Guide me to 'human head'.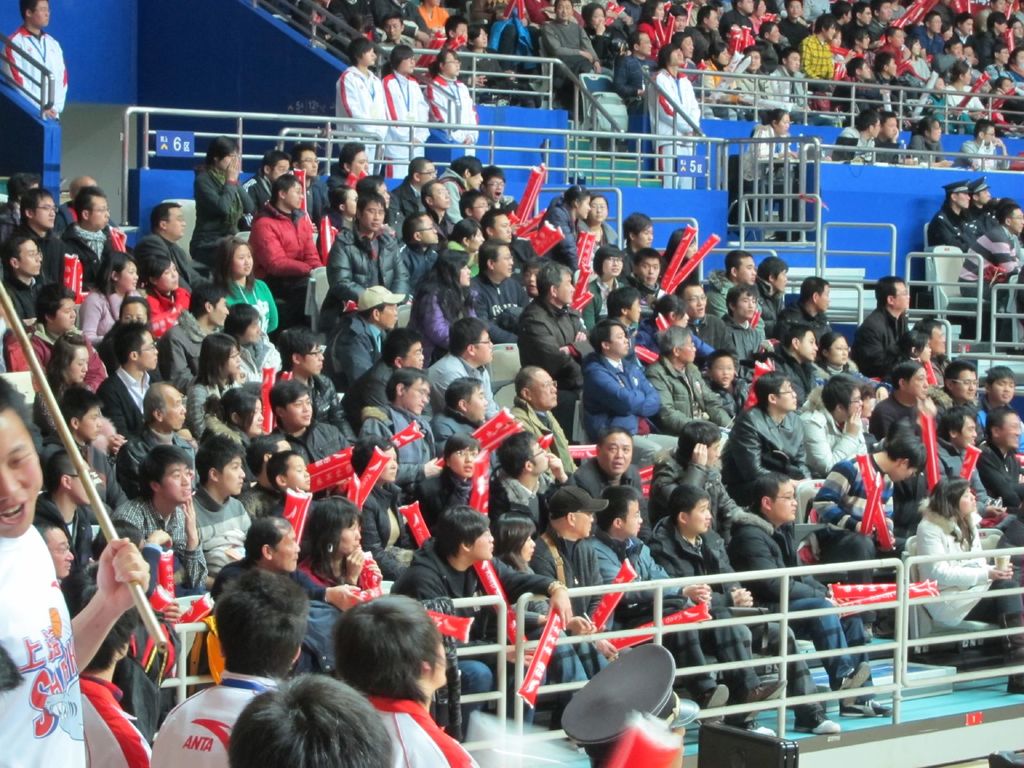
Guidance: <box>228,678,392,767</box>.
